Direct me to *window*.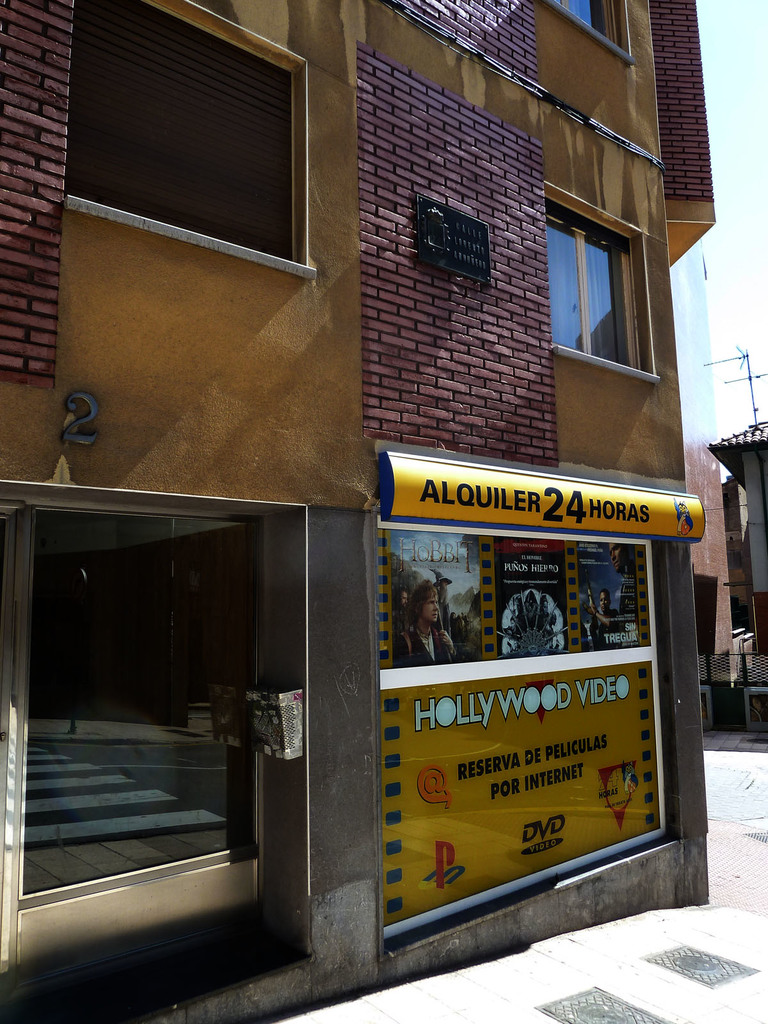
Direction: box=[542, 190, 656, 371].
